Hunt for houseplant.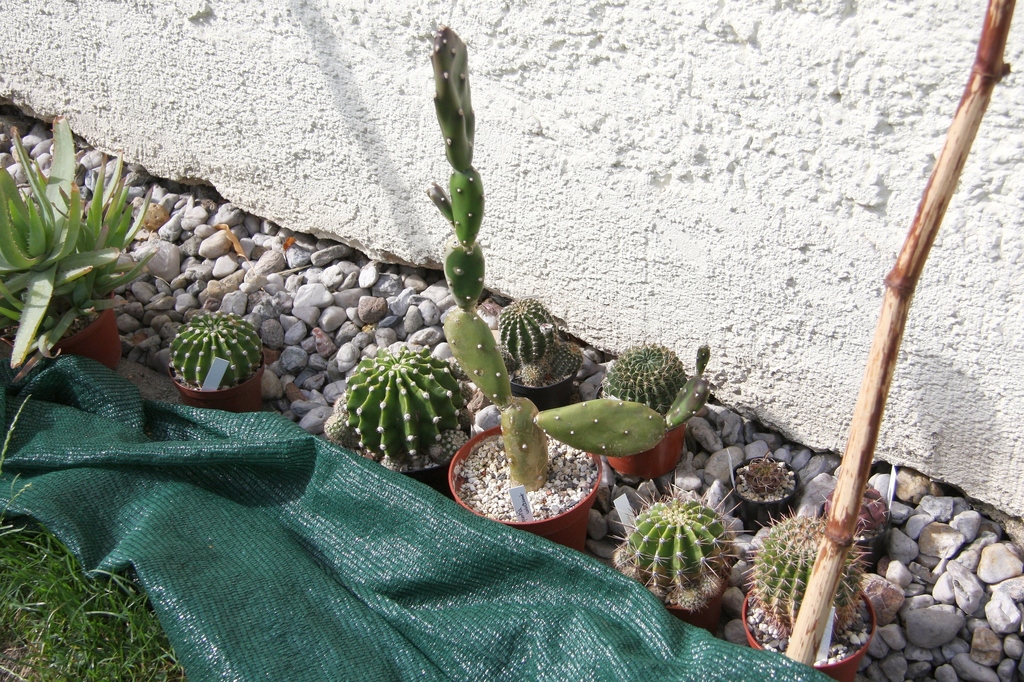
Hunted down at crop(169, 305, 274, 413).
